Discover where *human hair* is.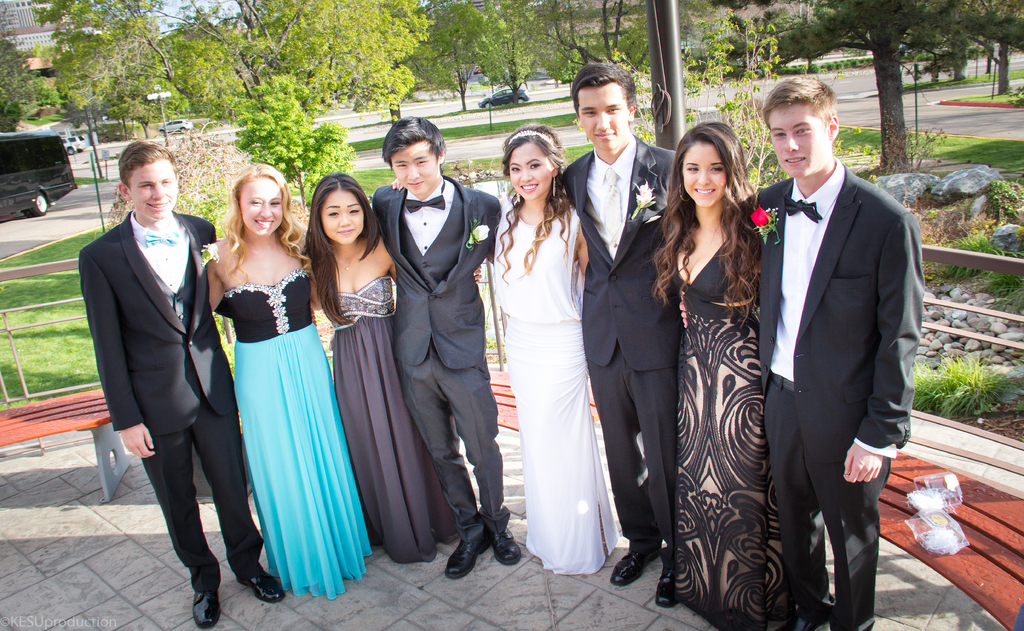
Discovered at (575,62,637,109).
